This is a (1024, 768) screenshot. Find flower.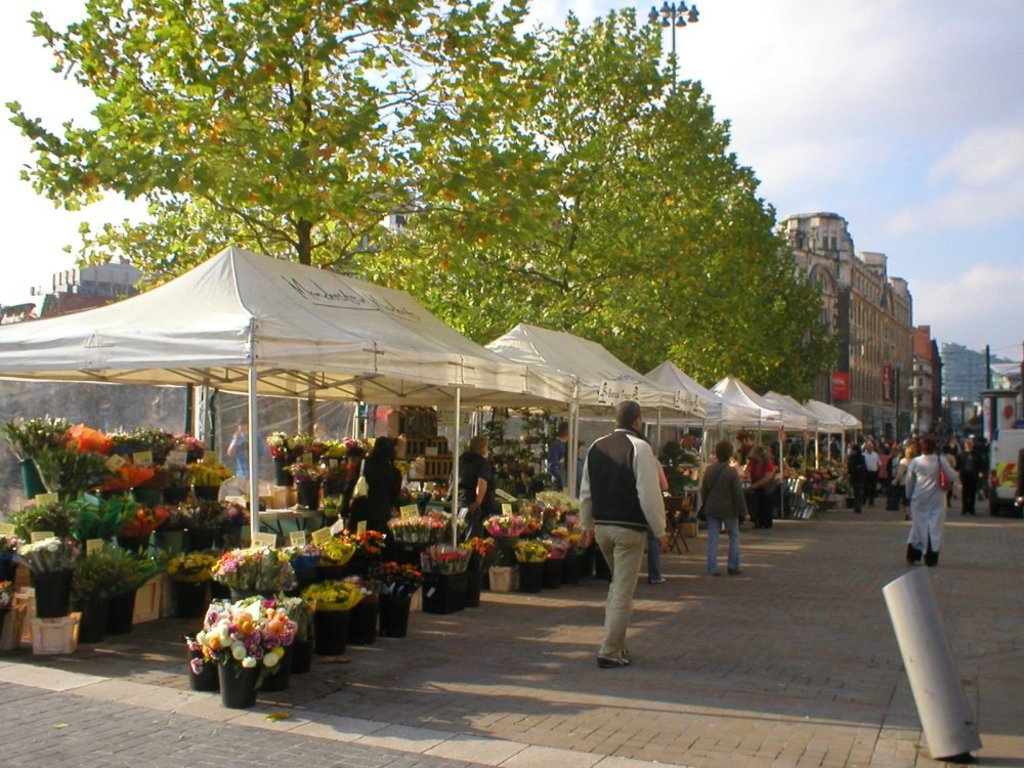
Bounding box: pyautogui.locateOnScreen(1, 589, 9, 606).
